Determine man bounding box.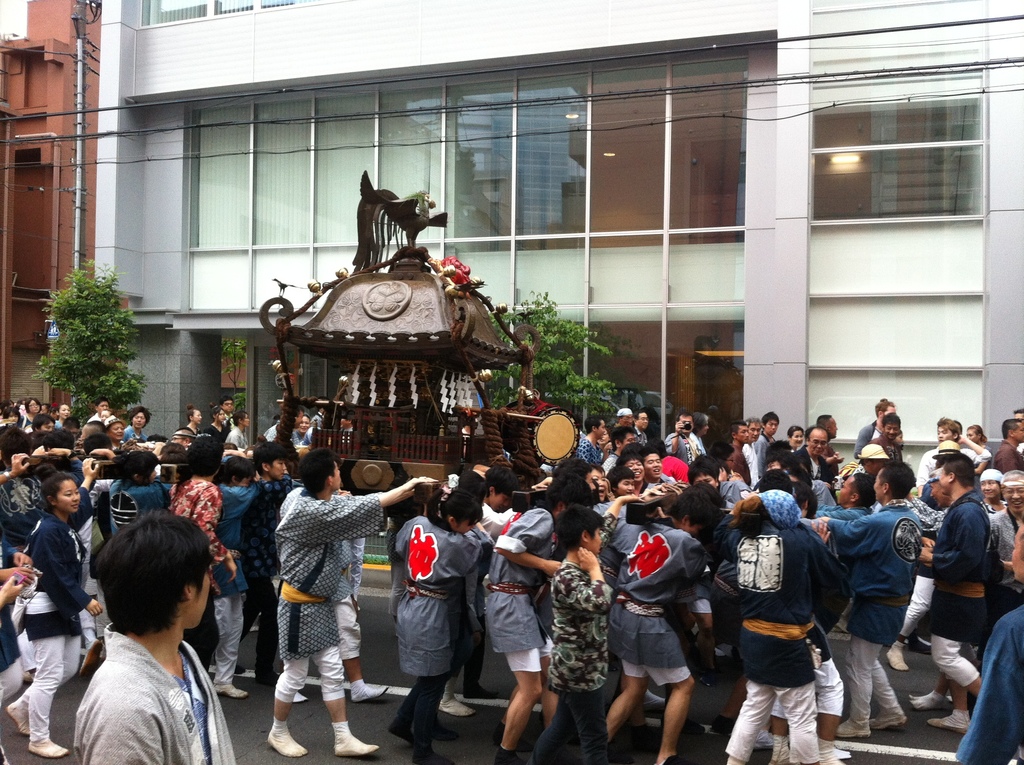
Determined: bbox=[637, 444, 685, 499].
